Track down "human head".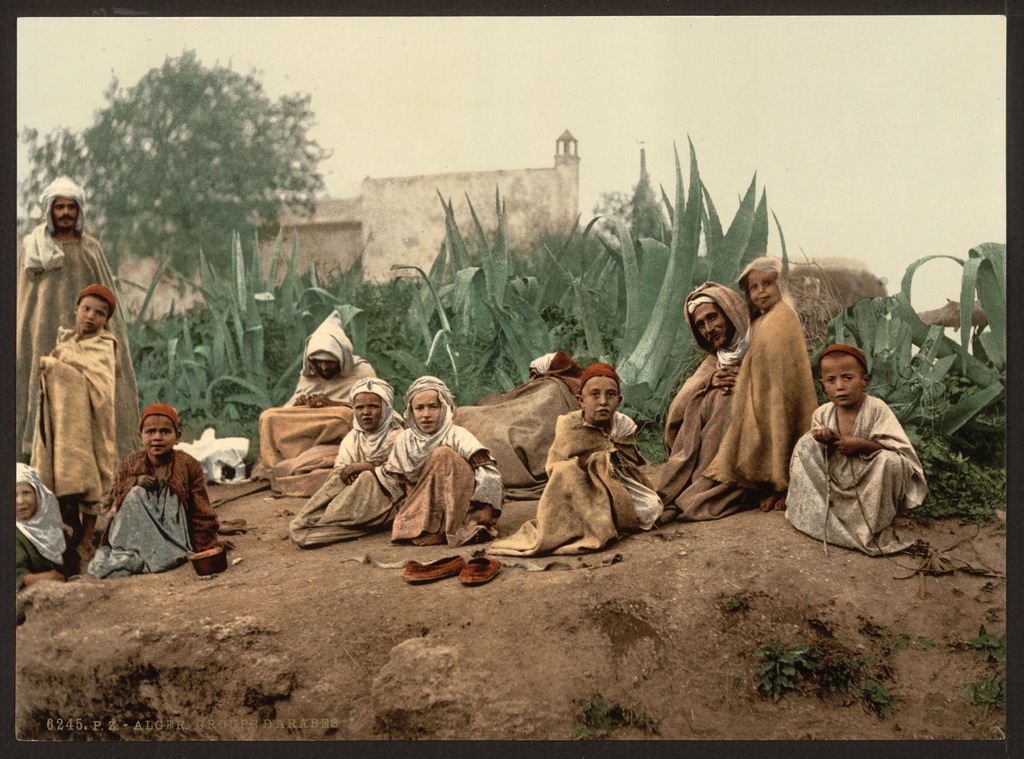
Tracked to <box>817,342,871,410</box>.
